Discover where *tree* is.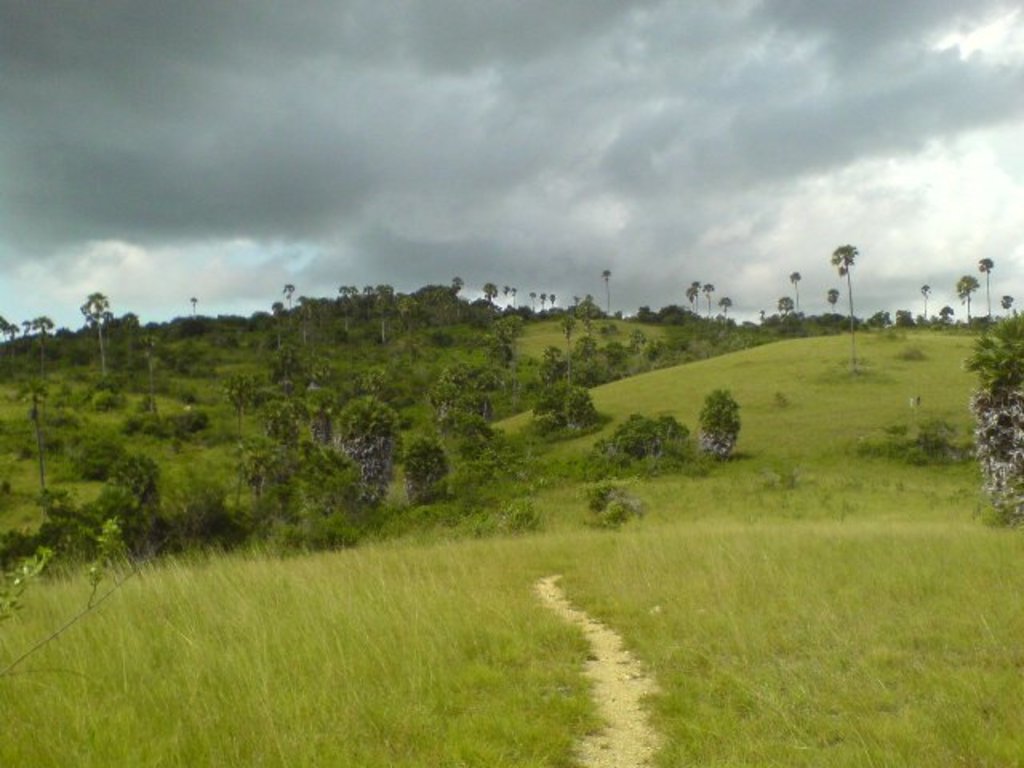
Discovered at <bbox>322, 389, 406, 512</bbox>.
